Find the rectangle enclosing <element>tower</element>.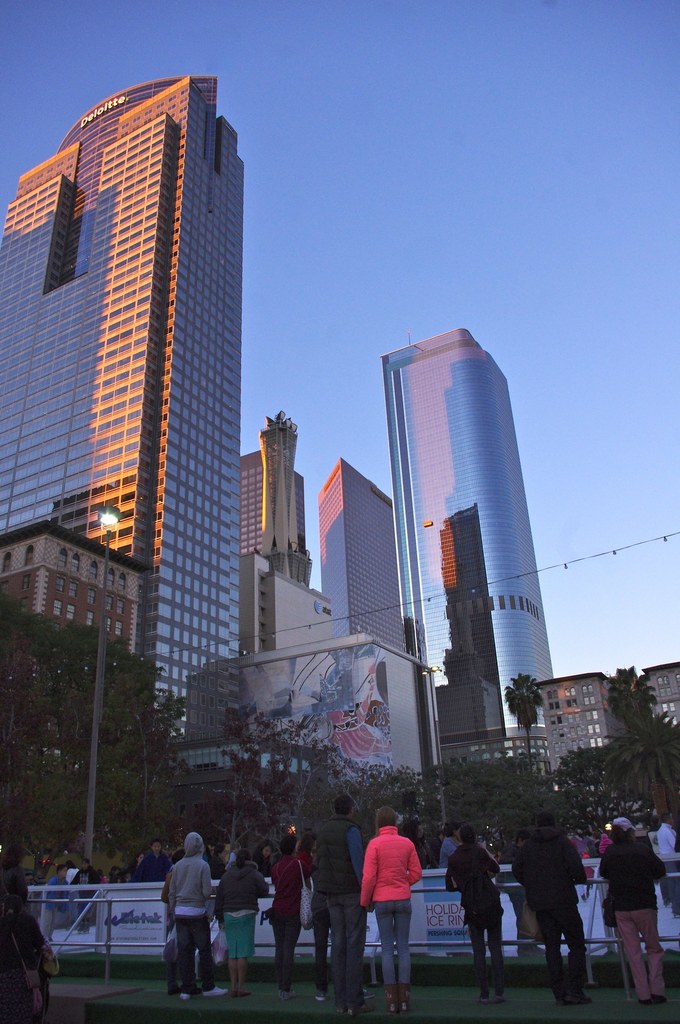
x1=243, y1=445, x2=314, y2=586.
